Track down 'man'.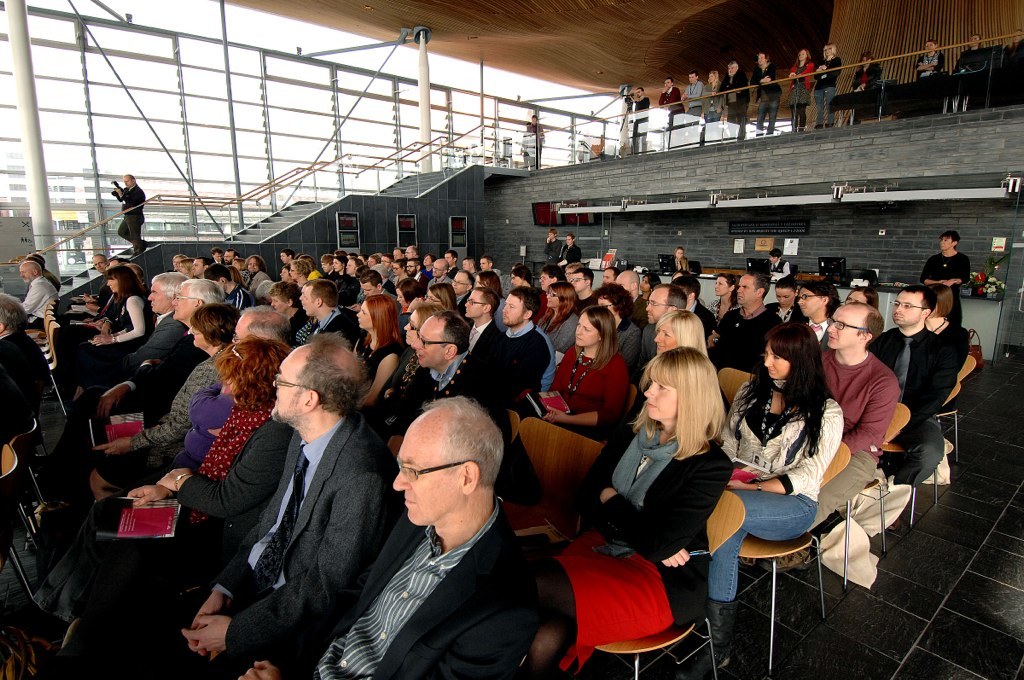
Tracked to bbox(630, 90, 652, 142).
